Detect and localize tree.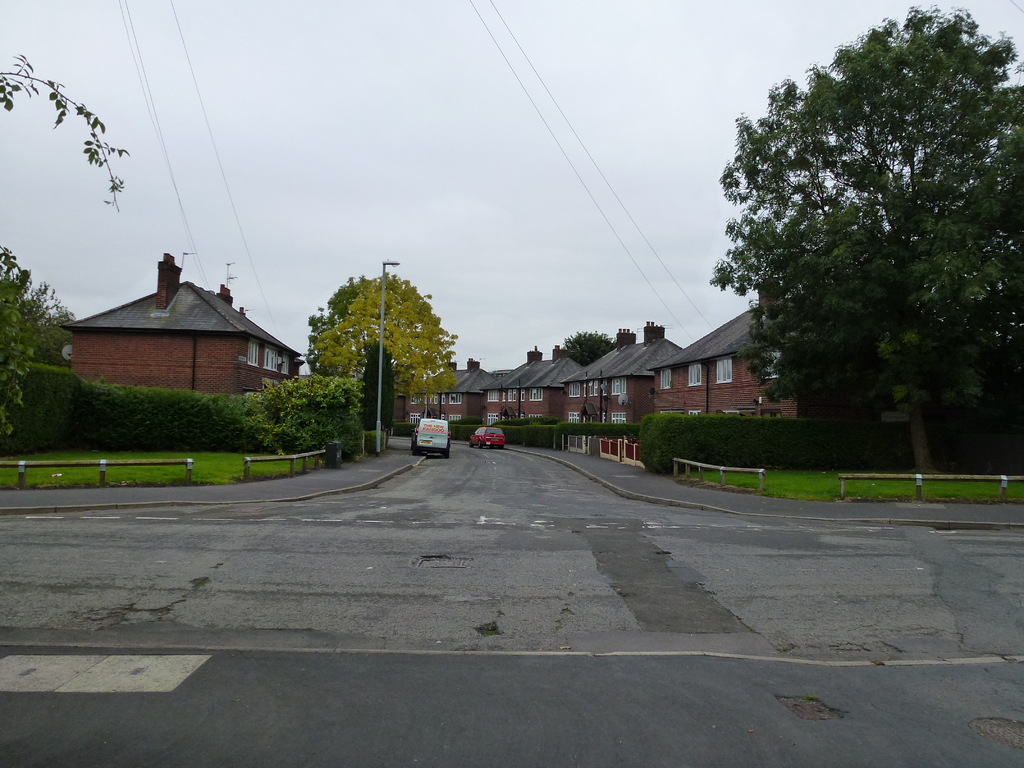
Localized at <region>247, 378, 362, 461</region>.
